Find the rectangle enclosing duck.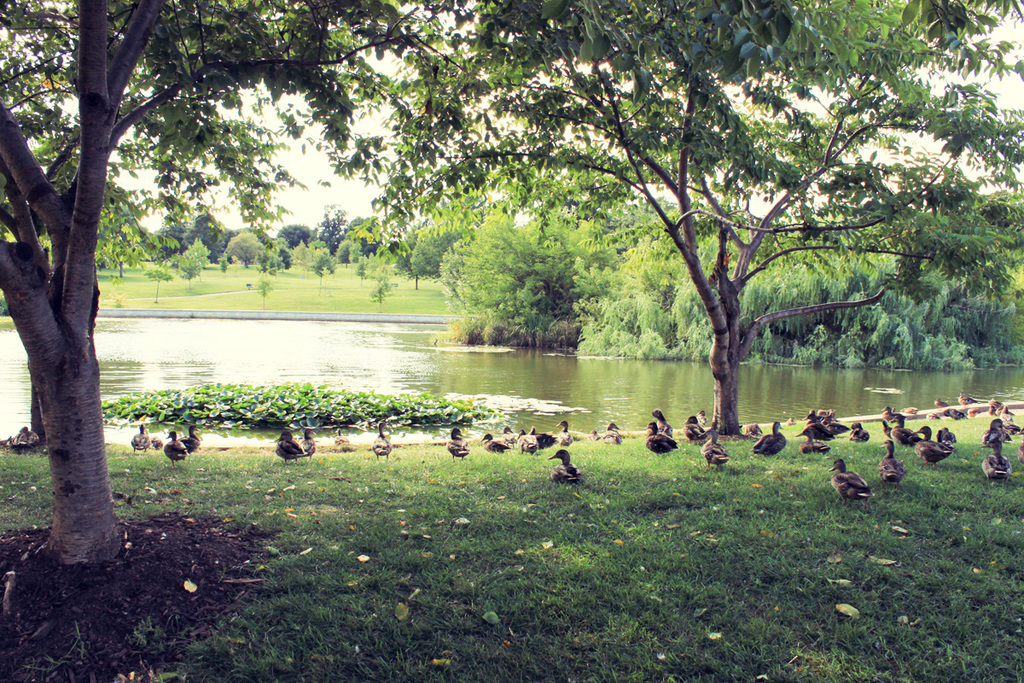
bbox(373, 422, 391, 465).
